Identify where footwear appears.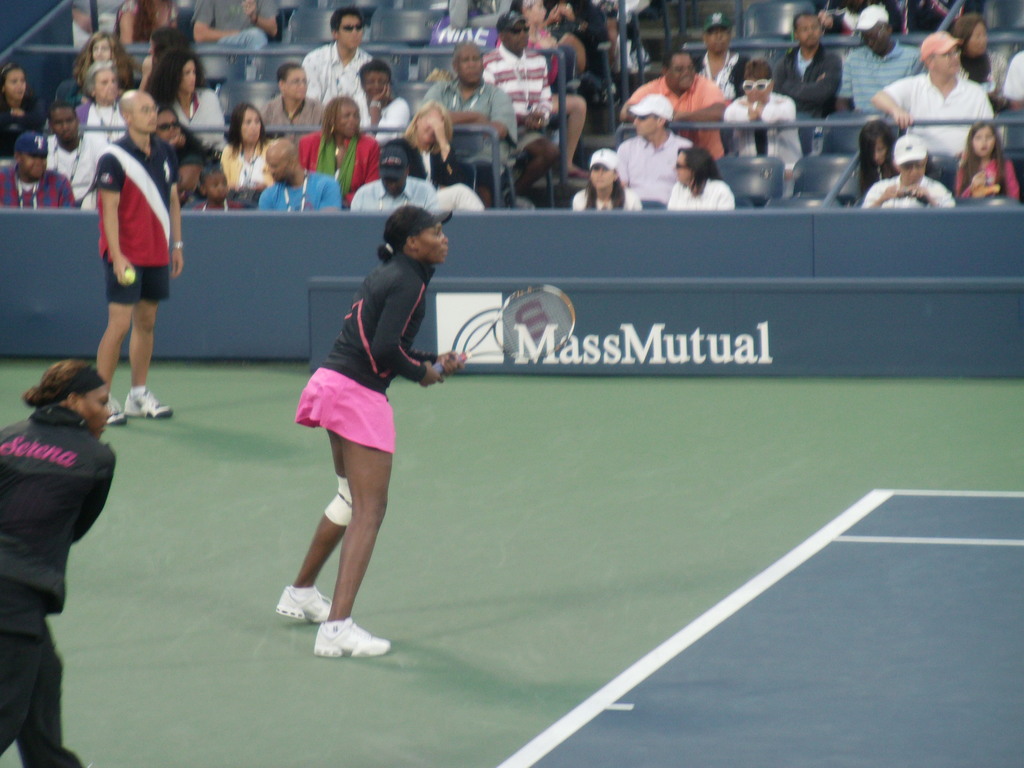
Appears at box(511, 192, 536, 212).
